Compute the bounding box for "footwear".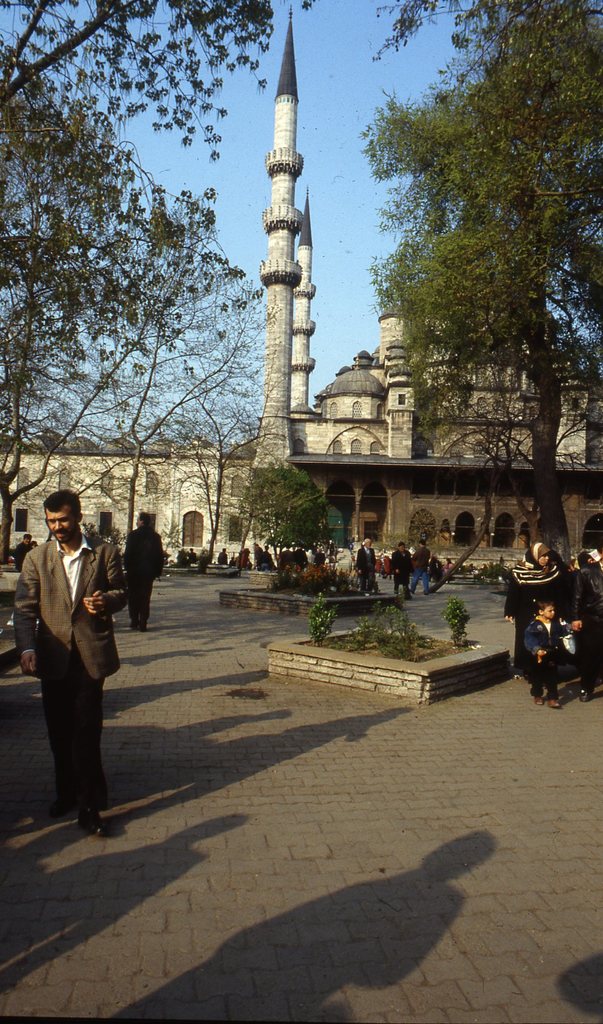
box(45, 788, 83, 819).
